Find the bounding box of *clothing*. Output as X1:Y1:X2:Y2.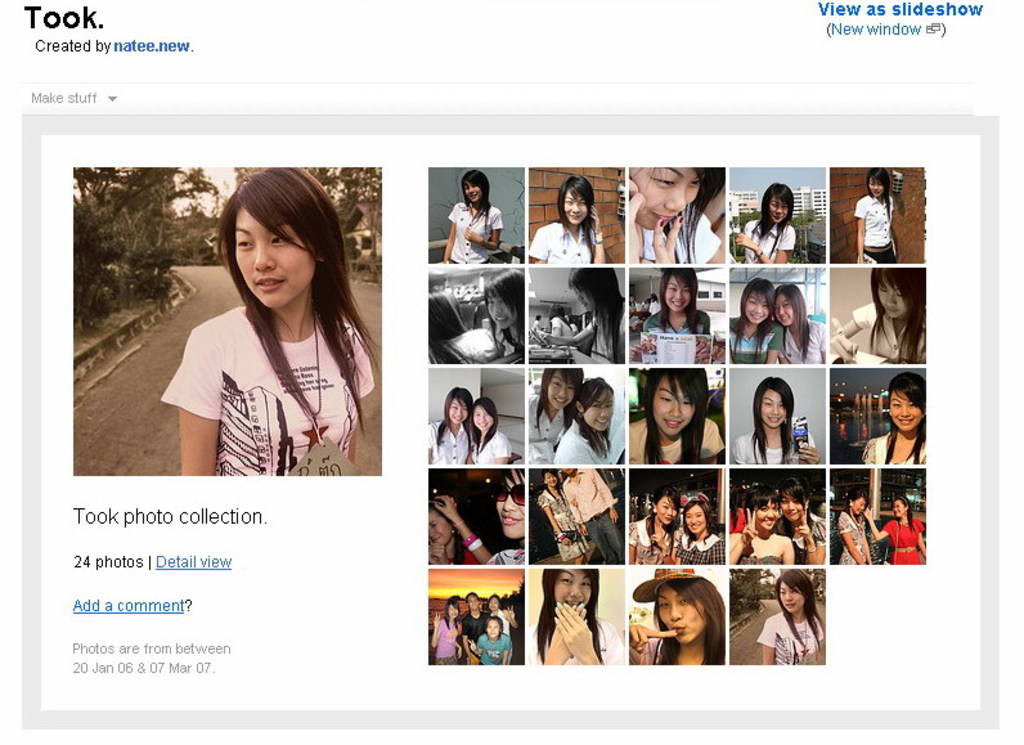
778:521:823:564.
